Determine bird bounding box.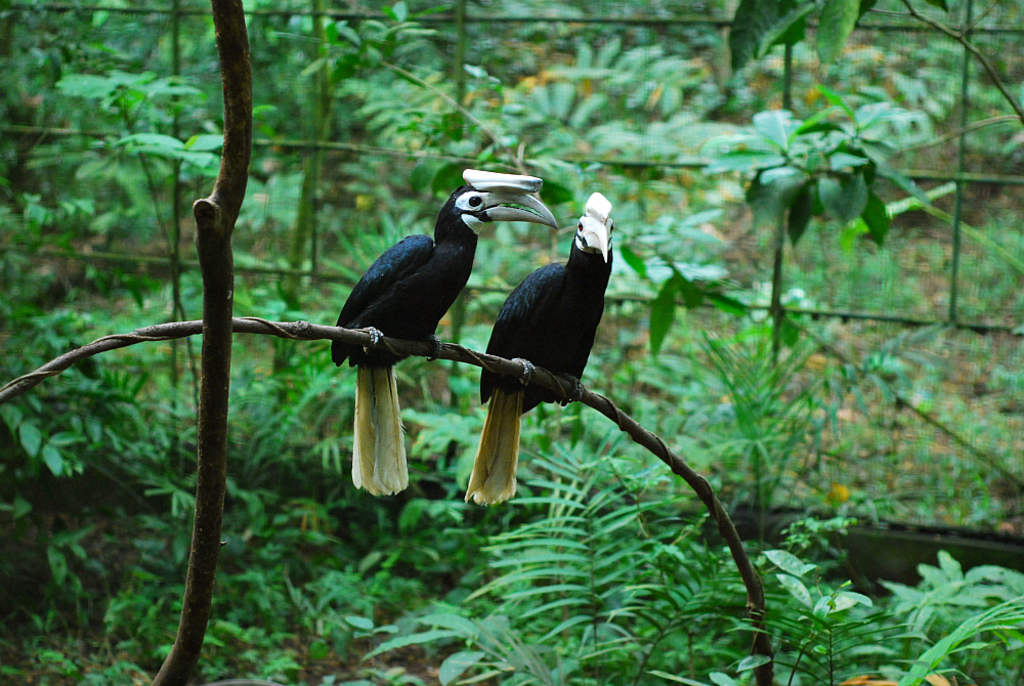
Determined: rect(333, 163, 557, 499).
